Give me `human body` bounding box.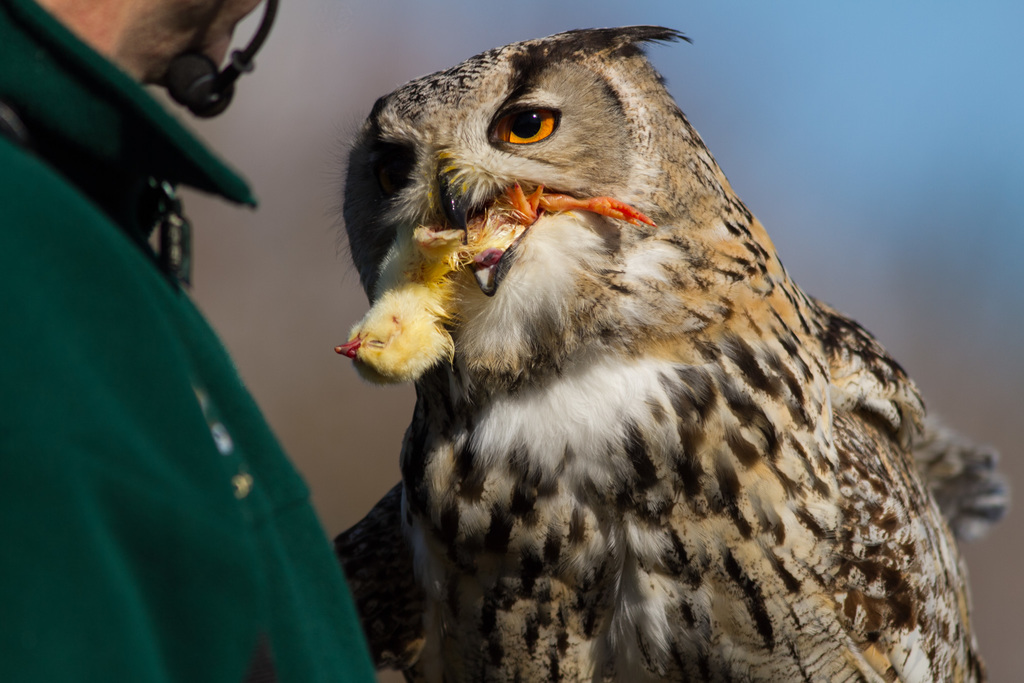
left=0, top=0, right=381, bottom=682.
